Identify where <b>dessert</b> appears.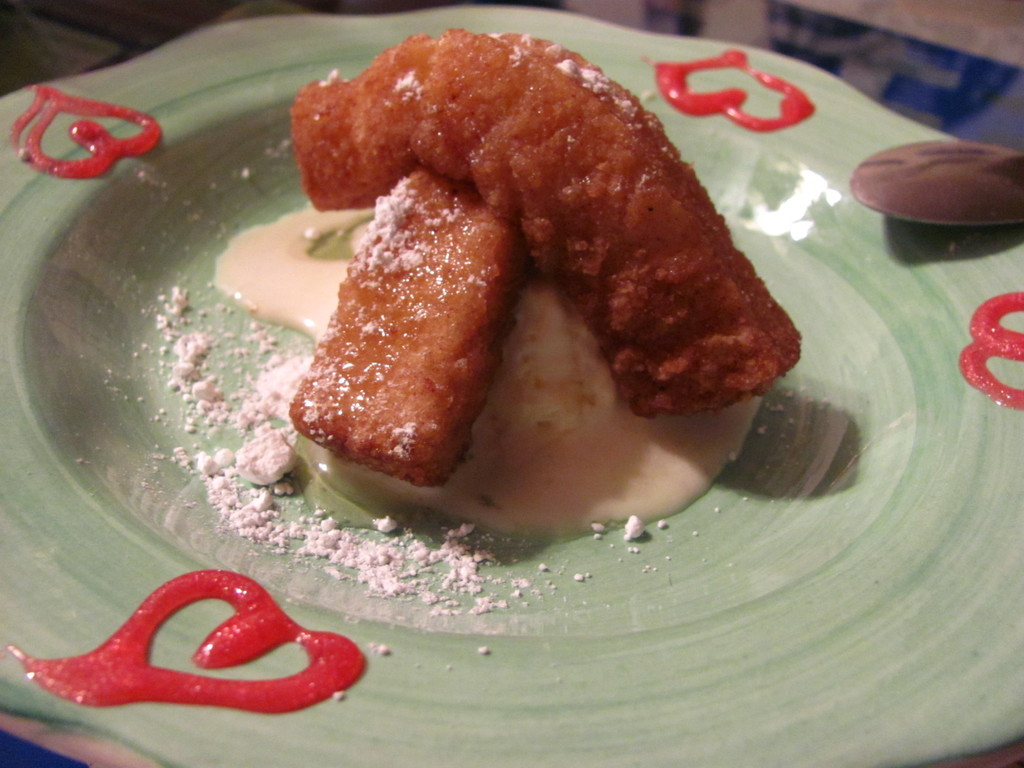
Appears at 204,35,806,565.
